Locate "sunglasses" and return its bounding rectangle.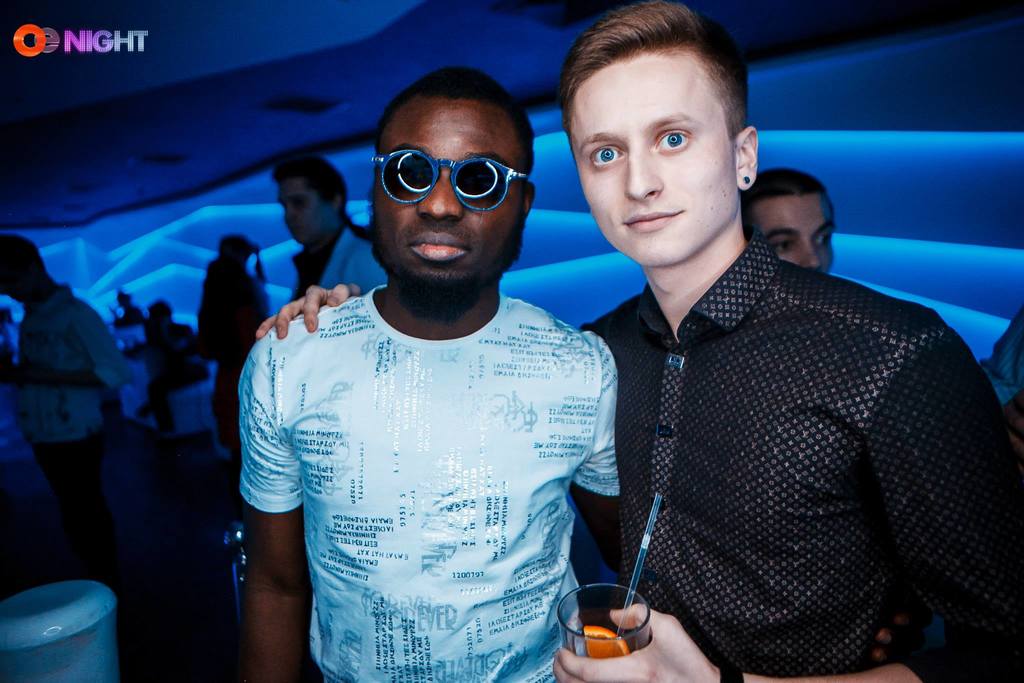
<box>371,147,534,211</box>.
